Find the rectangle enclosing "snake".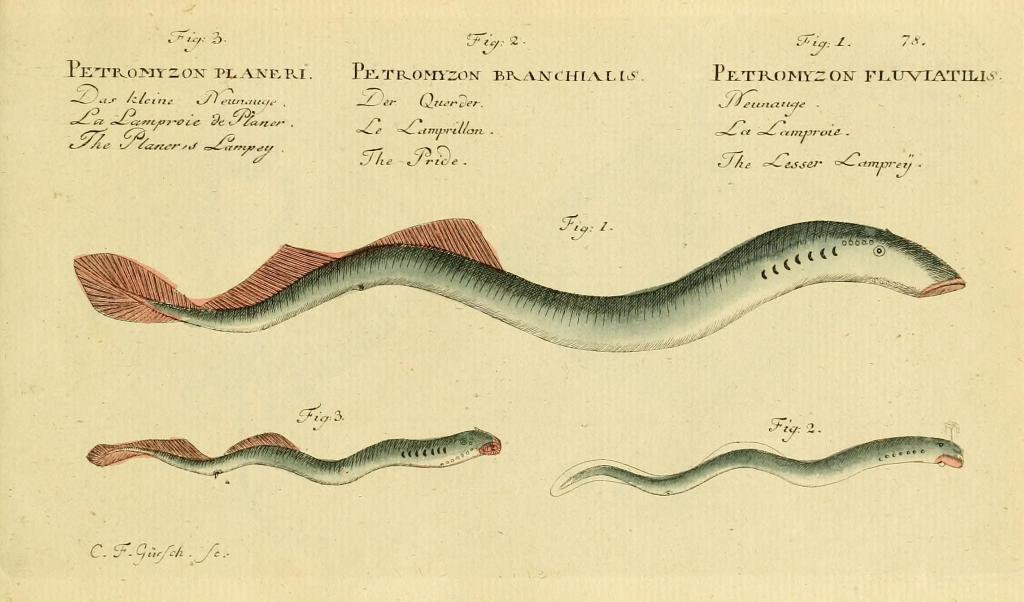
crop(559, 437, 964, 500).
